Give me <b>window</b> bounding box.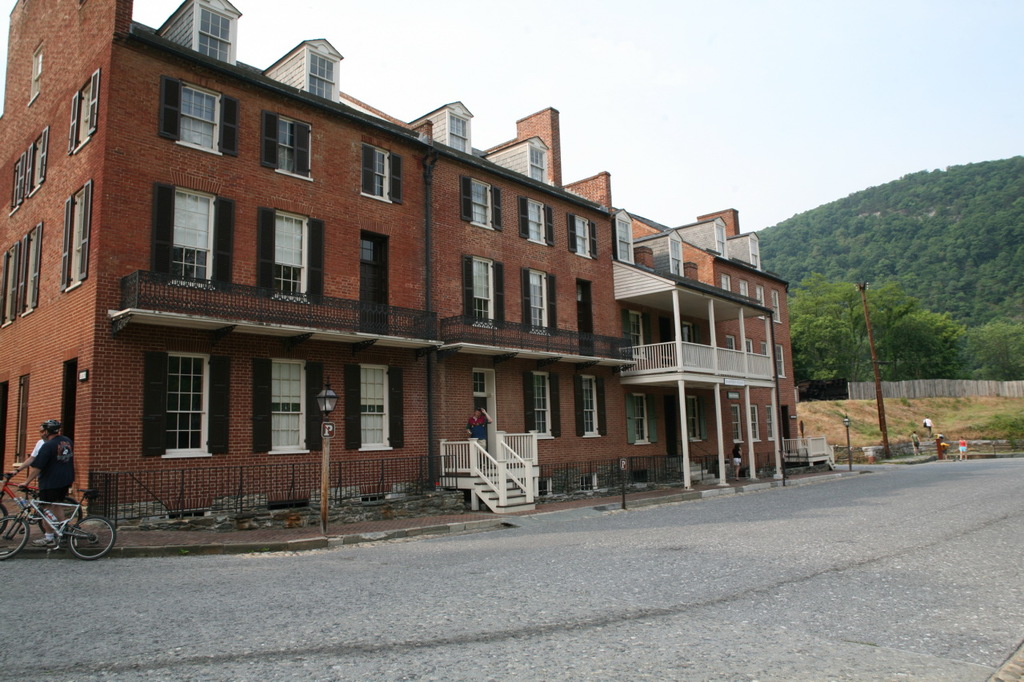
region(271, 359, 308, 455).
